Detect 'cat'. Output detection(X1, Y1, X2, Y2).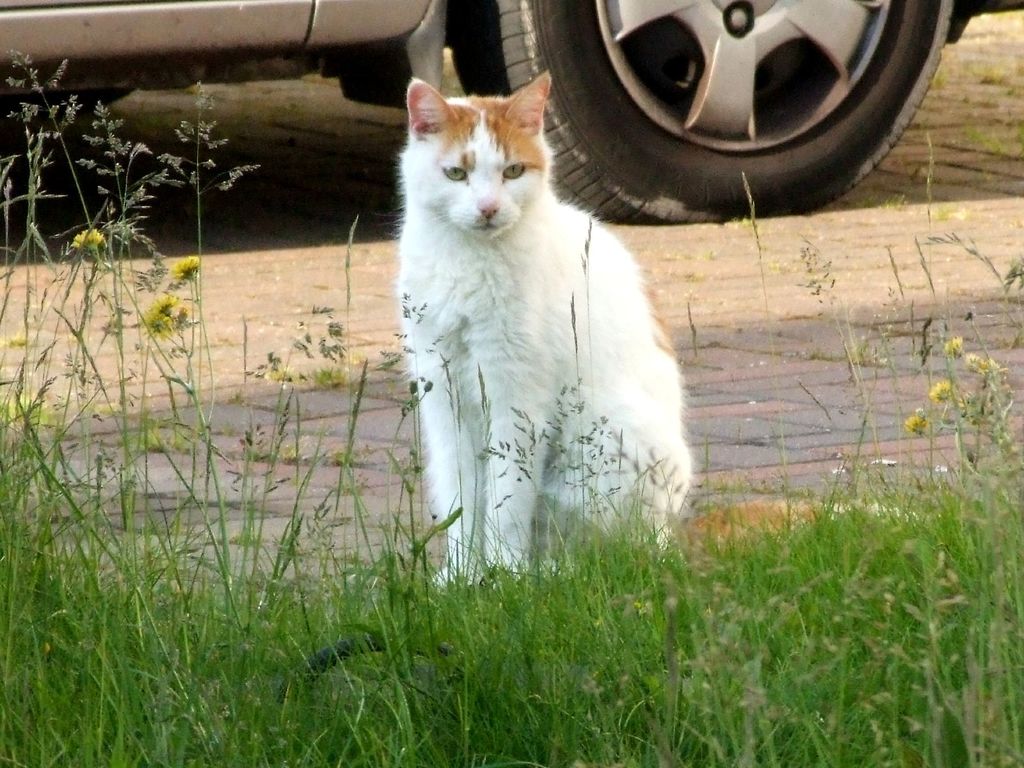
detection(376, 74, 689, 598).
